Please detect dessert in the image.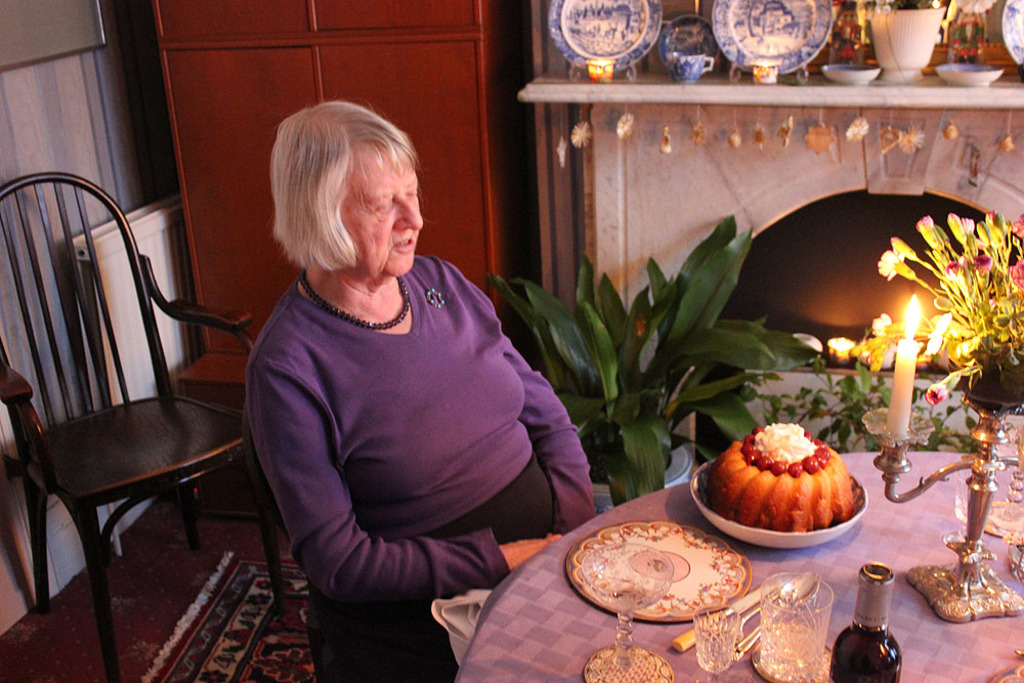
Rect(701, 430, 877, 557).
